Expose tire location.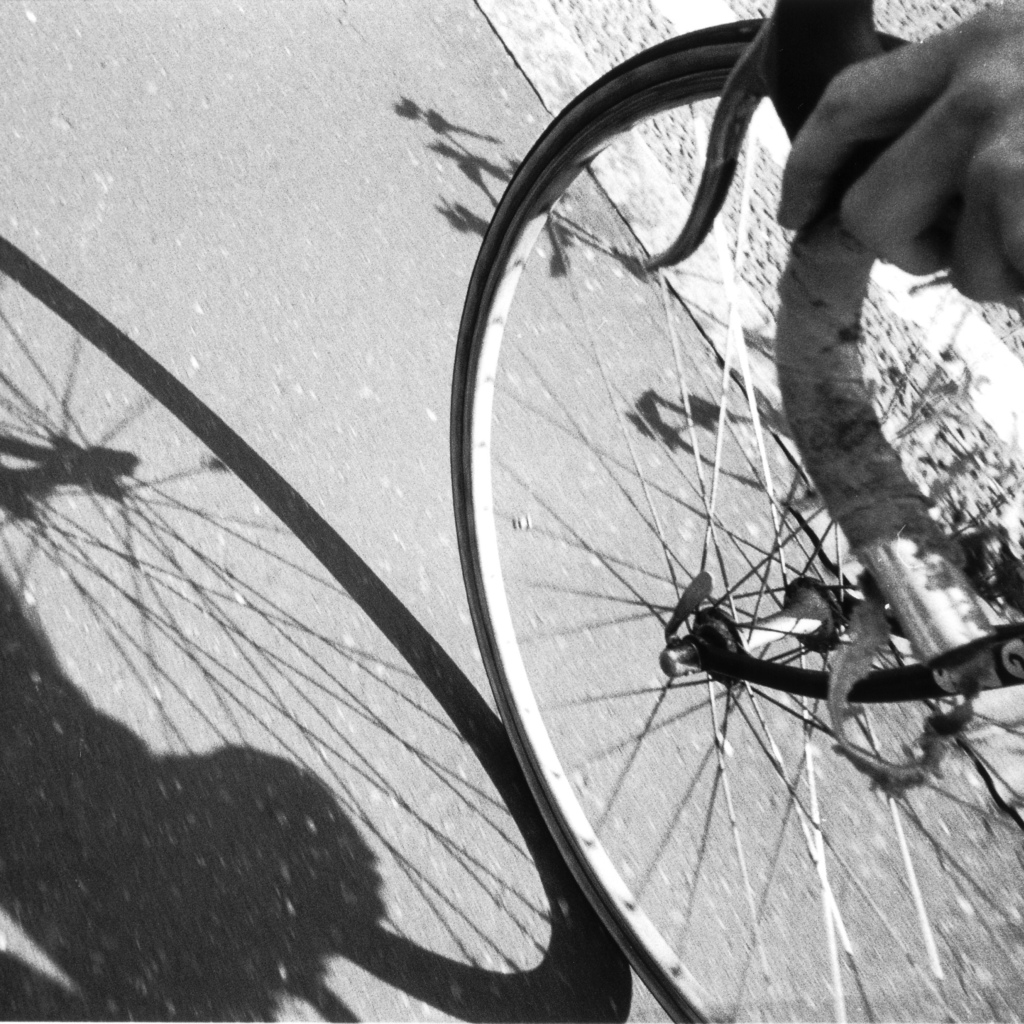
Exposed at BBox(460, 89, 943, 1011).
